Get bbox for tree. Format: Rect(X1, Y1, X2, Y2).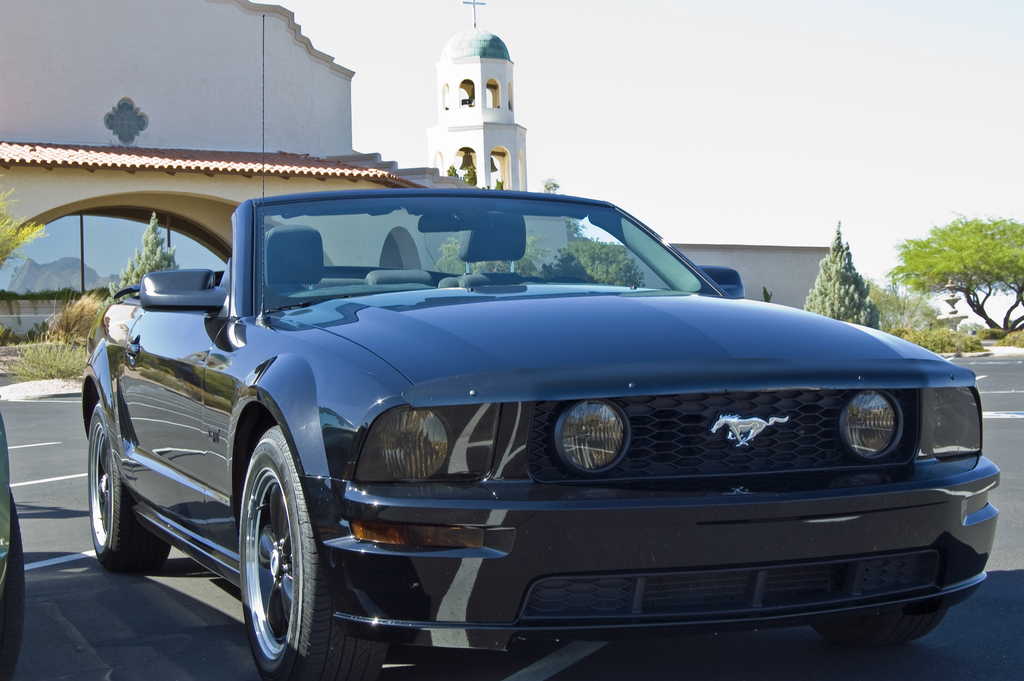
Rect(800, 218, 883, 333).
